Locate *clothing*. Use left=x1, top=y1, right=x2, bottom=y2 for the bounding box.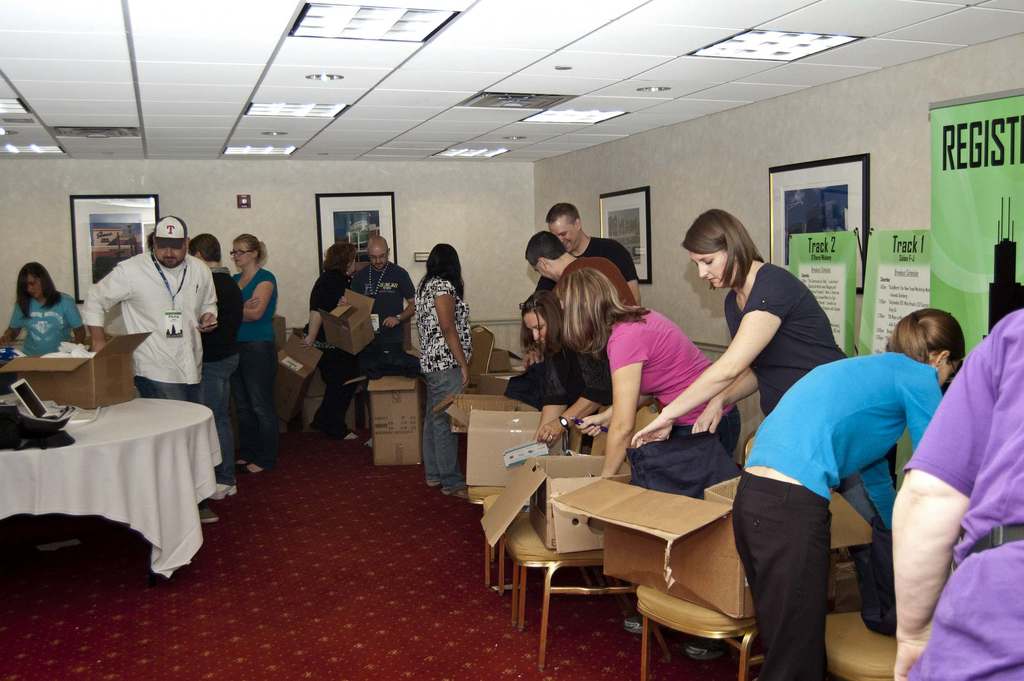
left=310, top=267, right=349, bottom=432.
